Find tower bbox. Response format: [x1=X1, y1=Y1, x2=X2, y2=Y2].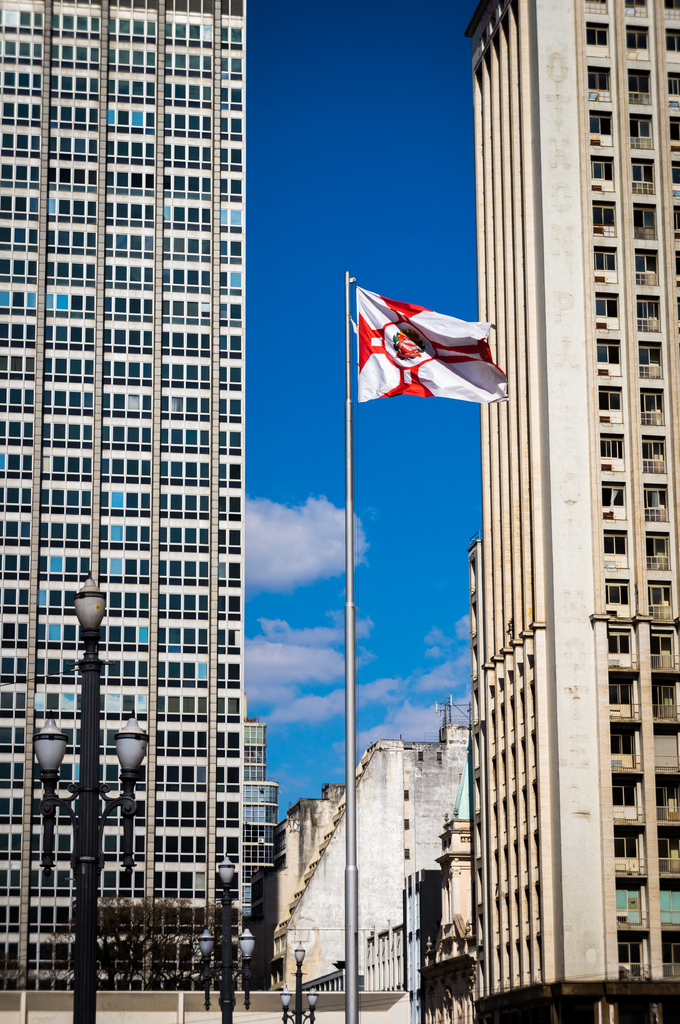
[x1=0, y1=0, x2=247, y2=986].
